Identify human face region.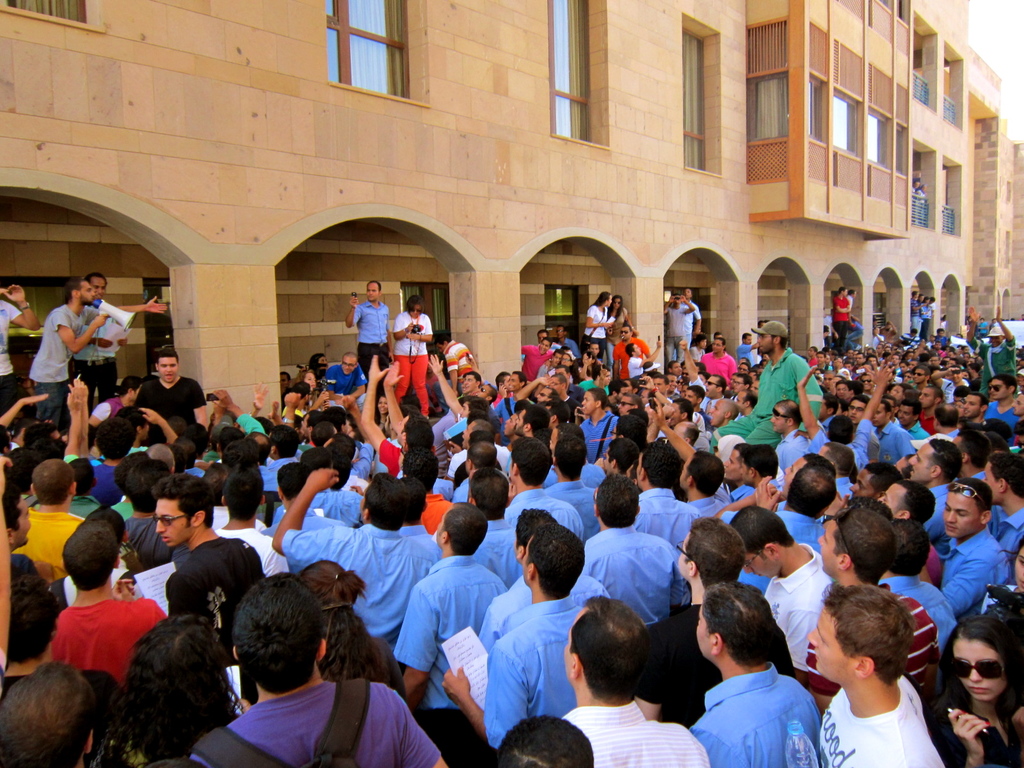
Region: [554, 353, 561, 364].
